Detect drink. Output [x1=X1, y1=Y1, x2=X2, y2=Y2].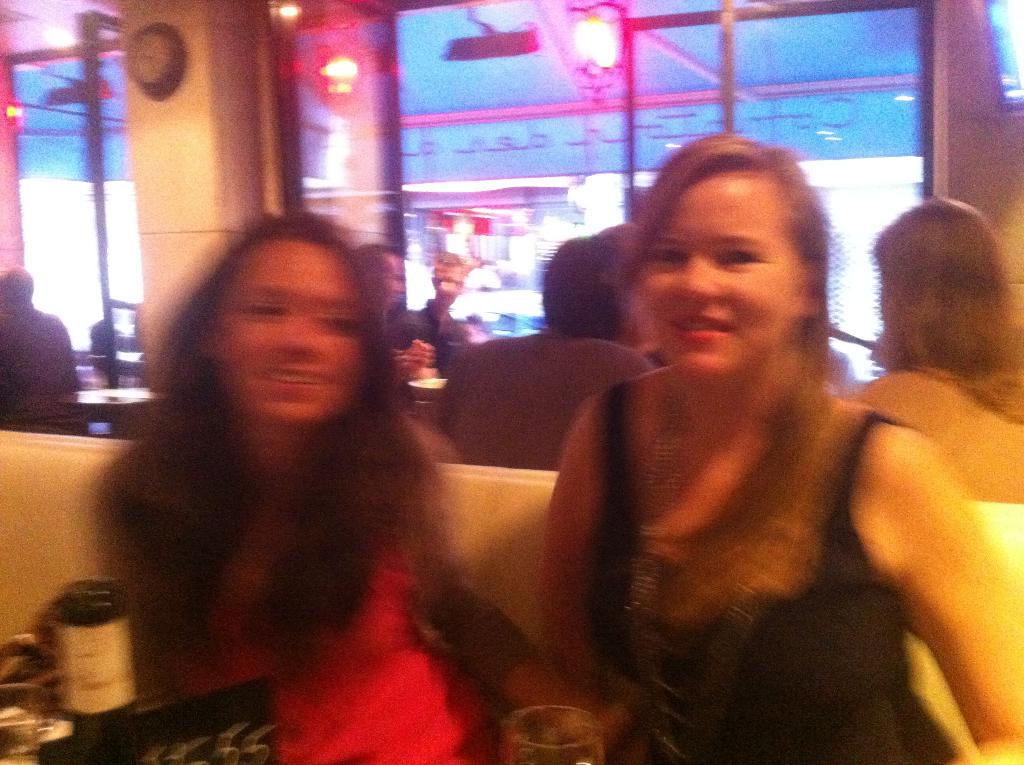
[x1=53, y1=578, x2=146, y2=764].
